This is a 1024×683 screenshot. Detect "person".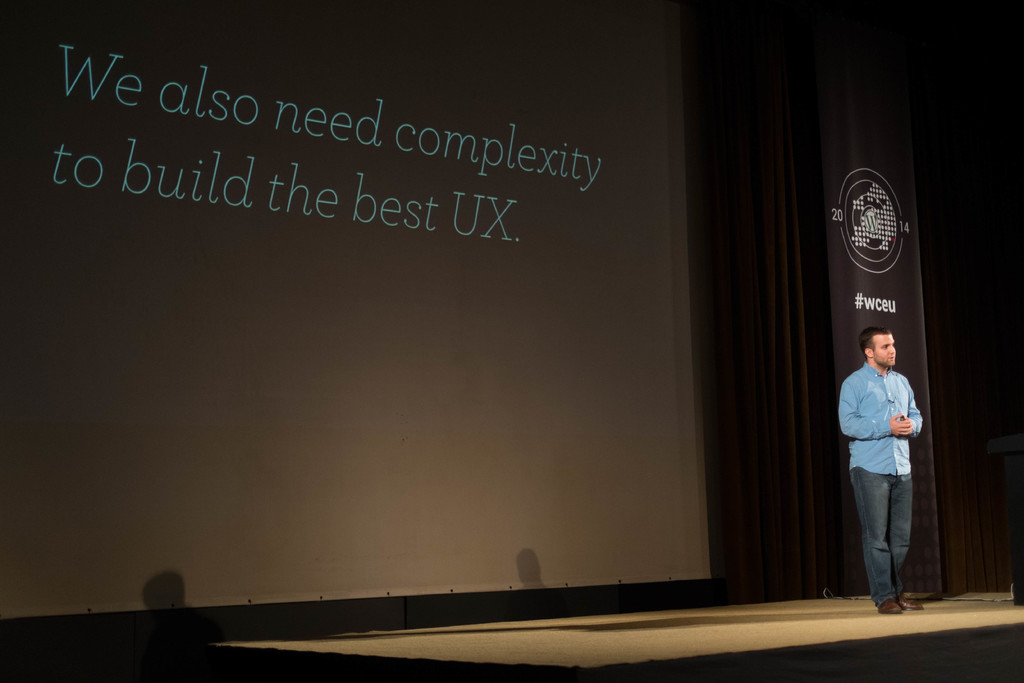
(x1=848, y1=317, x2=933, y2=616).
